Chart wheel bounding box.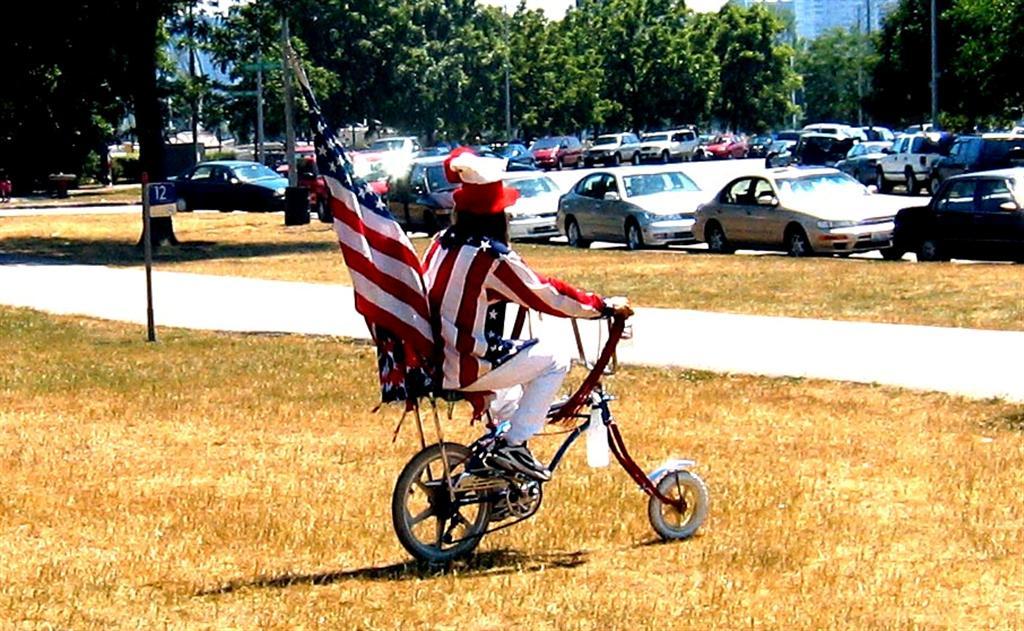
Charted: {"x1": 881, "y1": 244, "x2": 904, "y2": 255}.
